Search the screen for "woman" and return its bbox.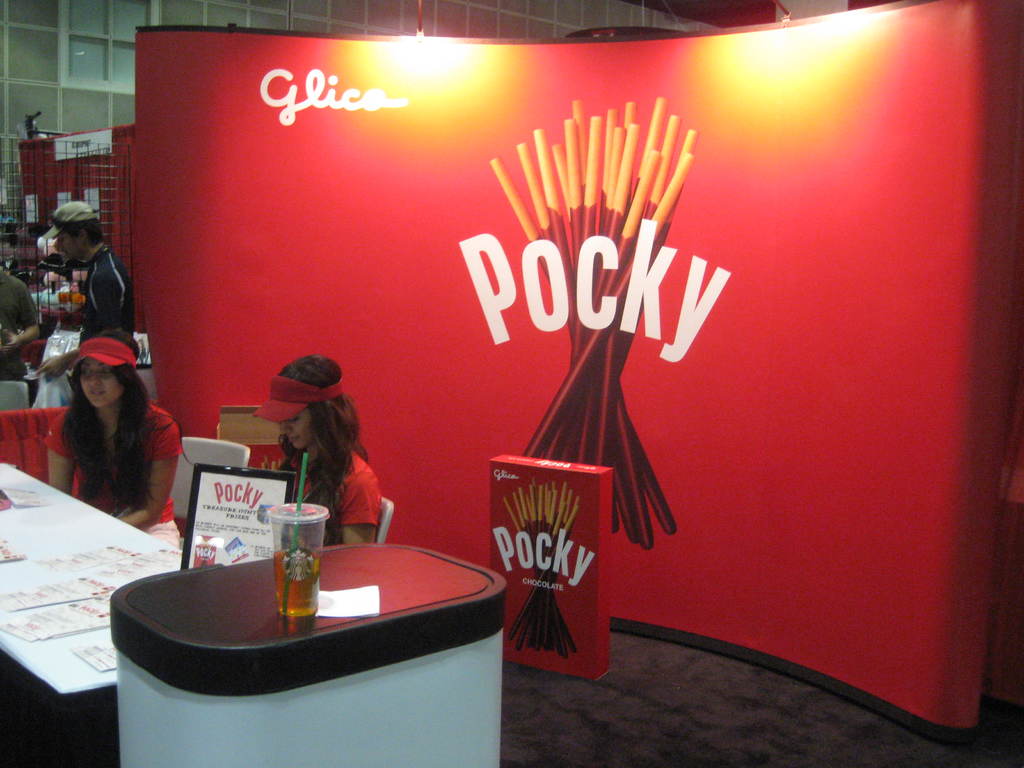
Found: 247, 352, 385, 549.
